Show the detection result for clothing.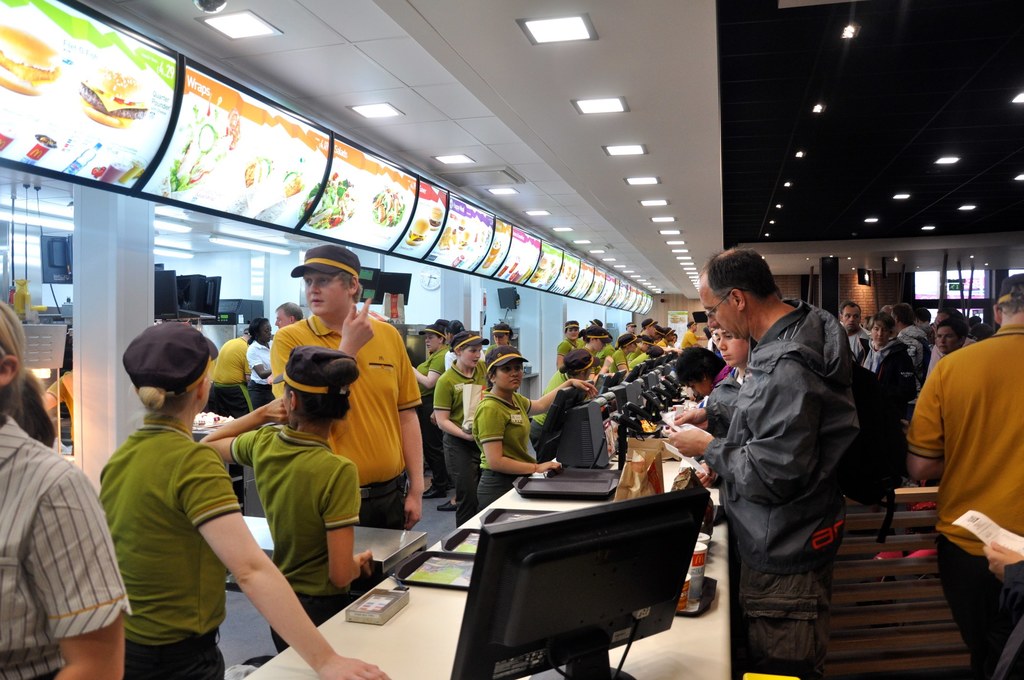
bbox=(418, 345, 440, 476).
